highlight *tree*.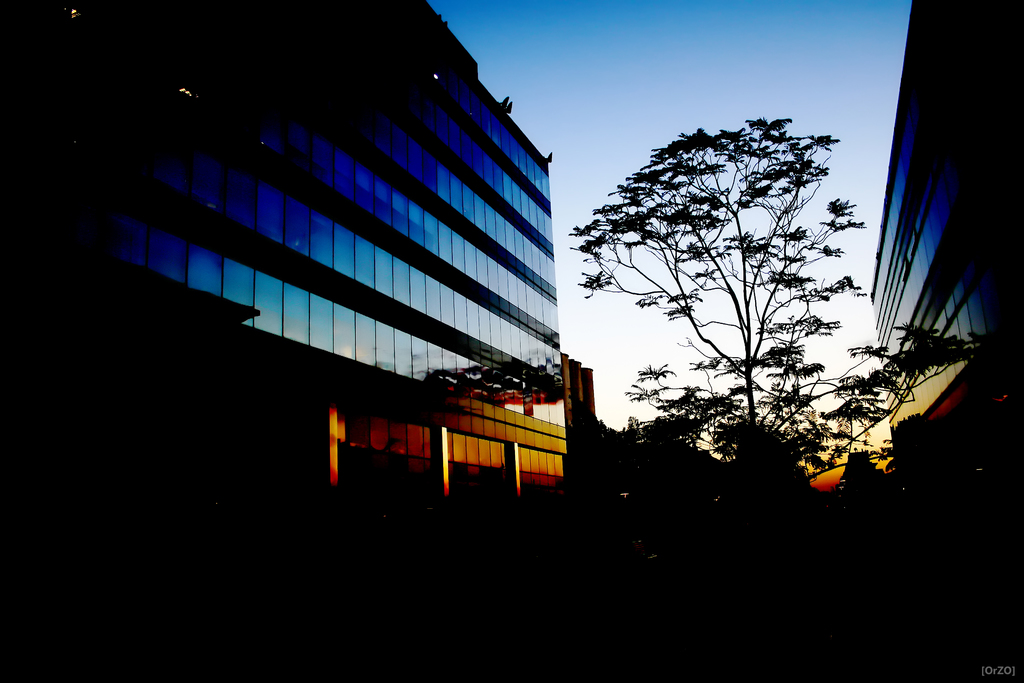
Highlighted region: (left=574, top=122, right=969, bottom=486).
